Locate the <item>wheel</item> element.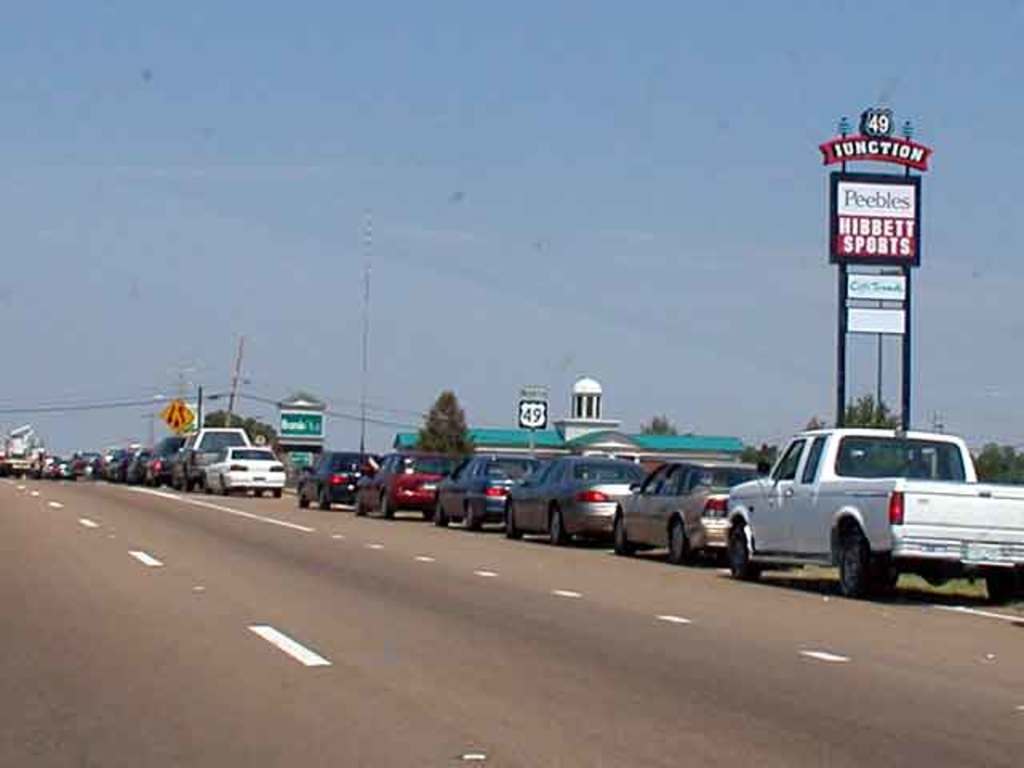
Element bbox: [x1=832, y1=515, x2=902, y2=606].
